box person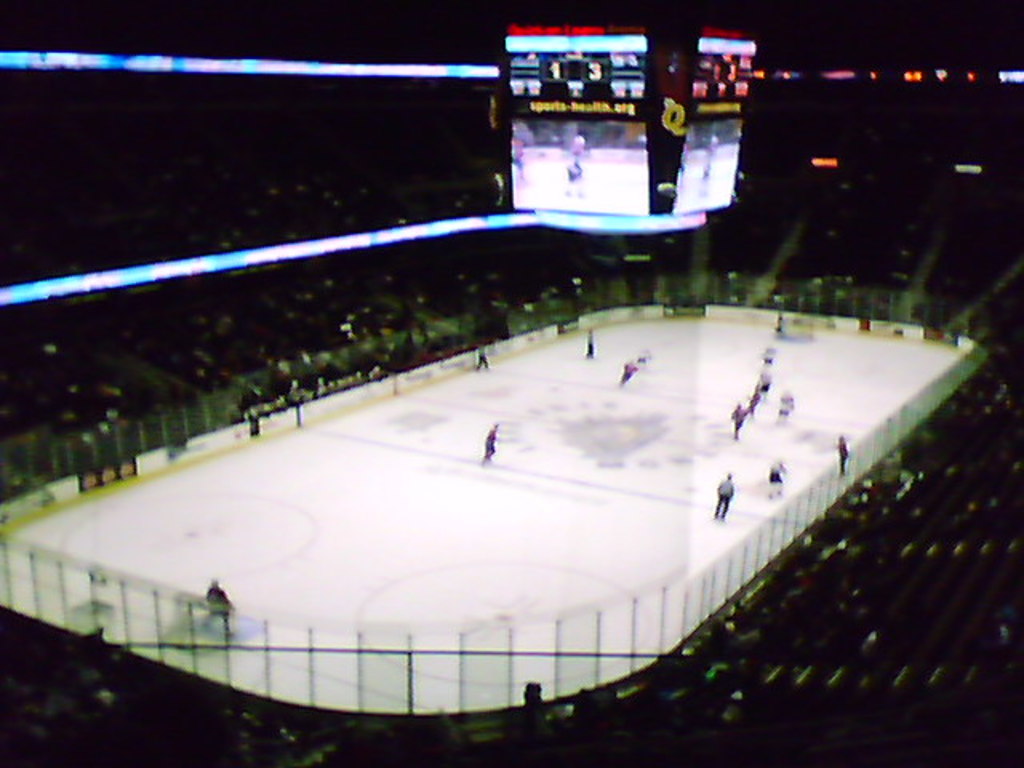
[765,454,782,498]
